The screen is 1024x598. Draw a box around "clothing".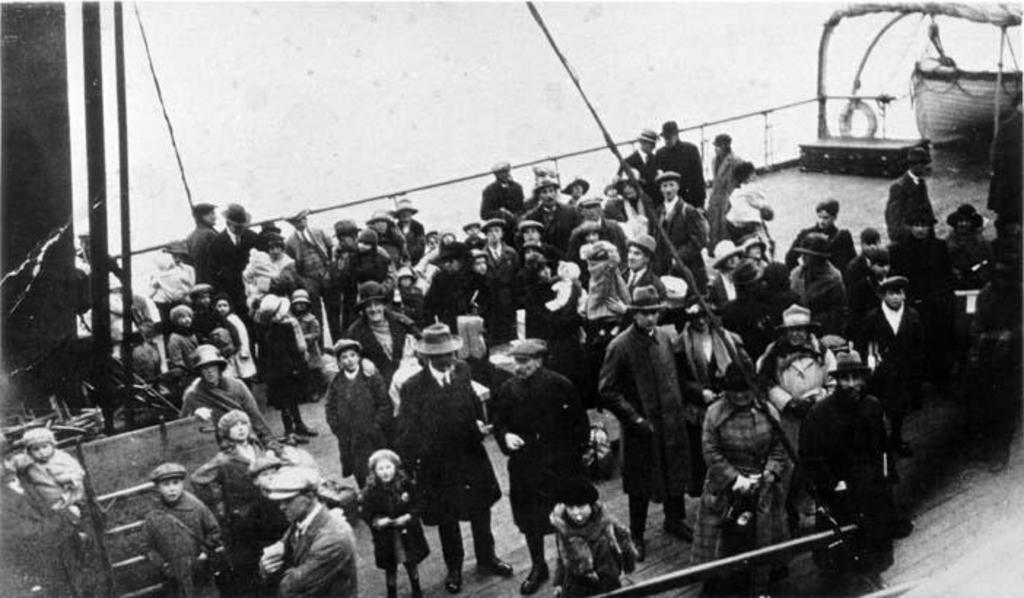
box=[395, 363, 506, 572].
